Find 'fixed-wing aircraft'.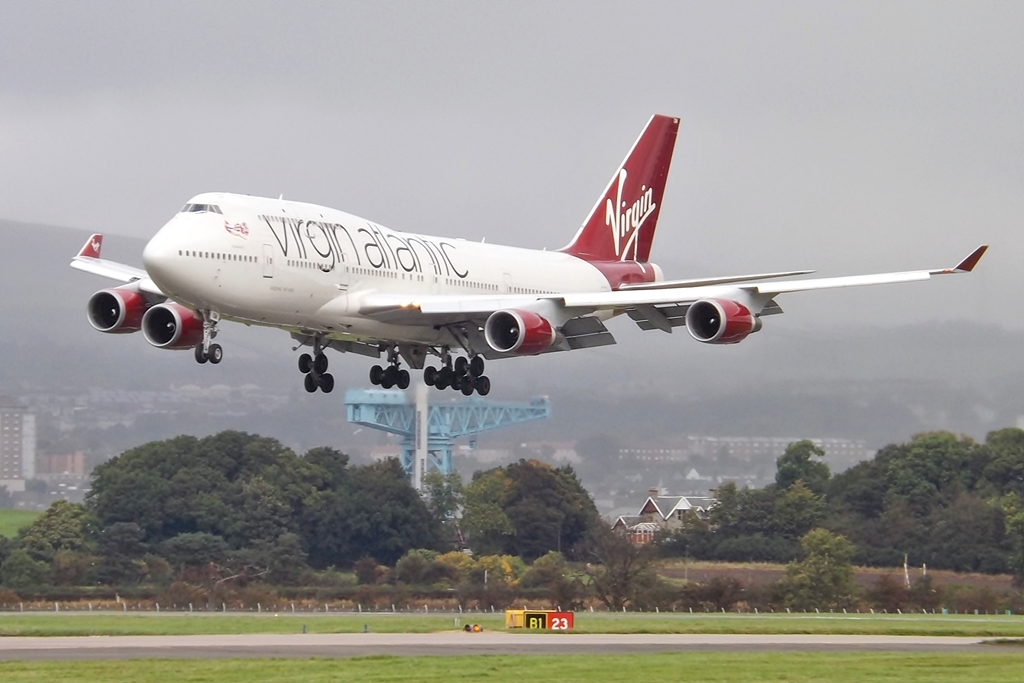
63/116/989/399.
